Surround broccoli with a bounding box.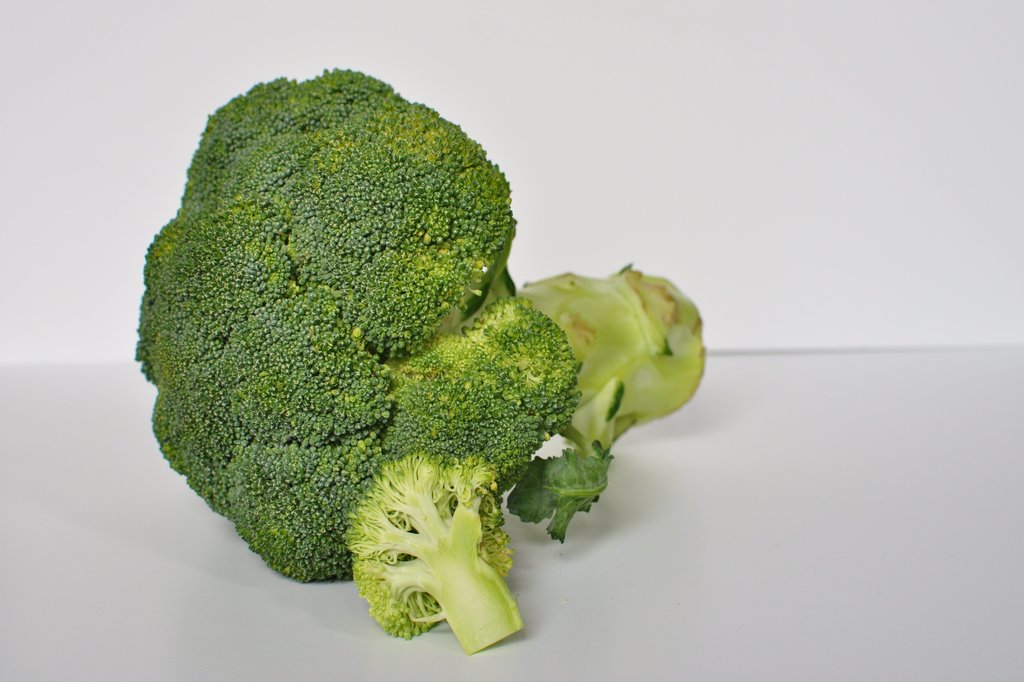
x1=135 y1=63 x2=710 y2=654.
